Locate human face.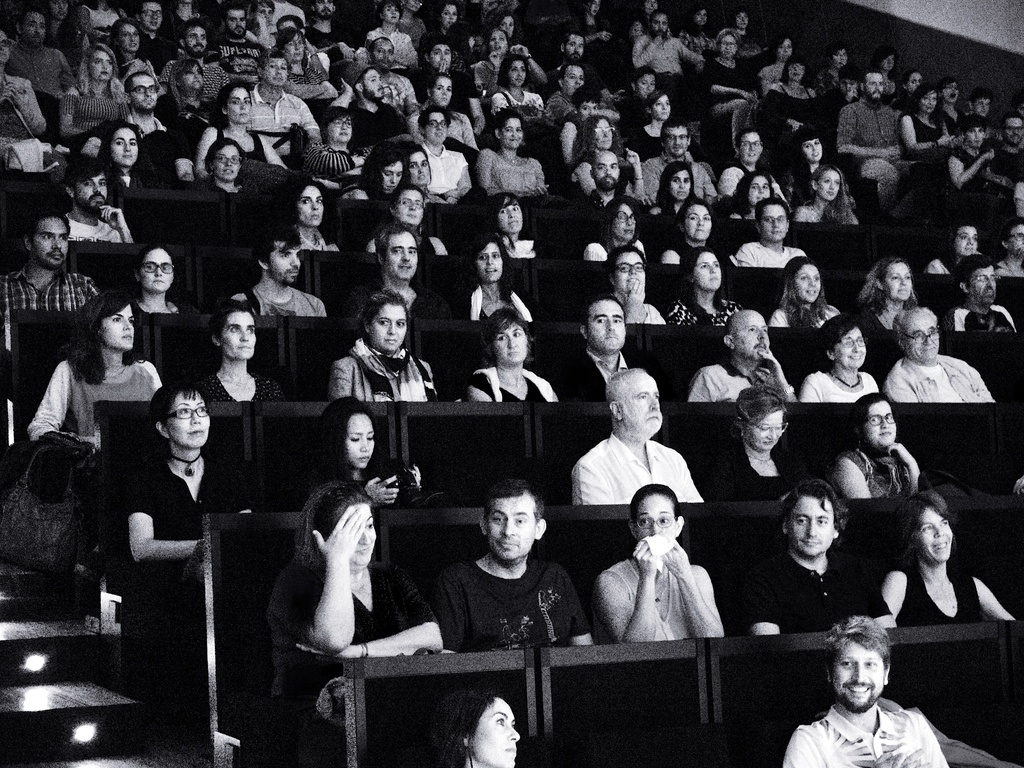
Bounding box: box=[833, 47, 847, 67].
